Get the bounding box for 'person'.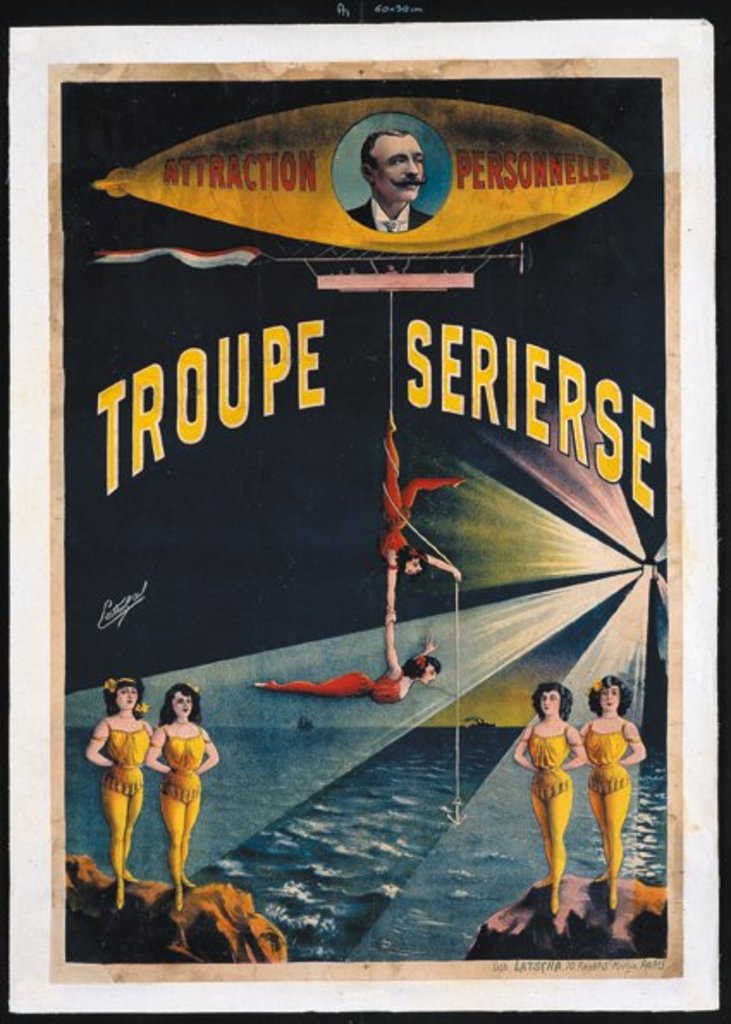
84 678 155 904.
